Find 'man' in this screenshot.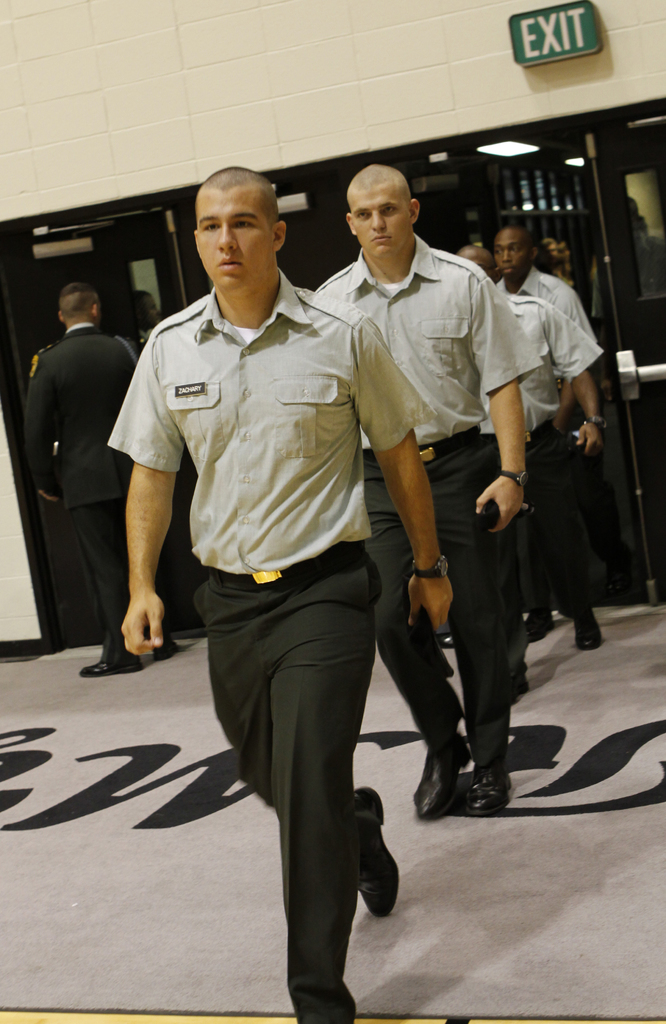
The bounding box for 'man' is pyautogui.locateOnScreen(44, 277, 150, 675).
